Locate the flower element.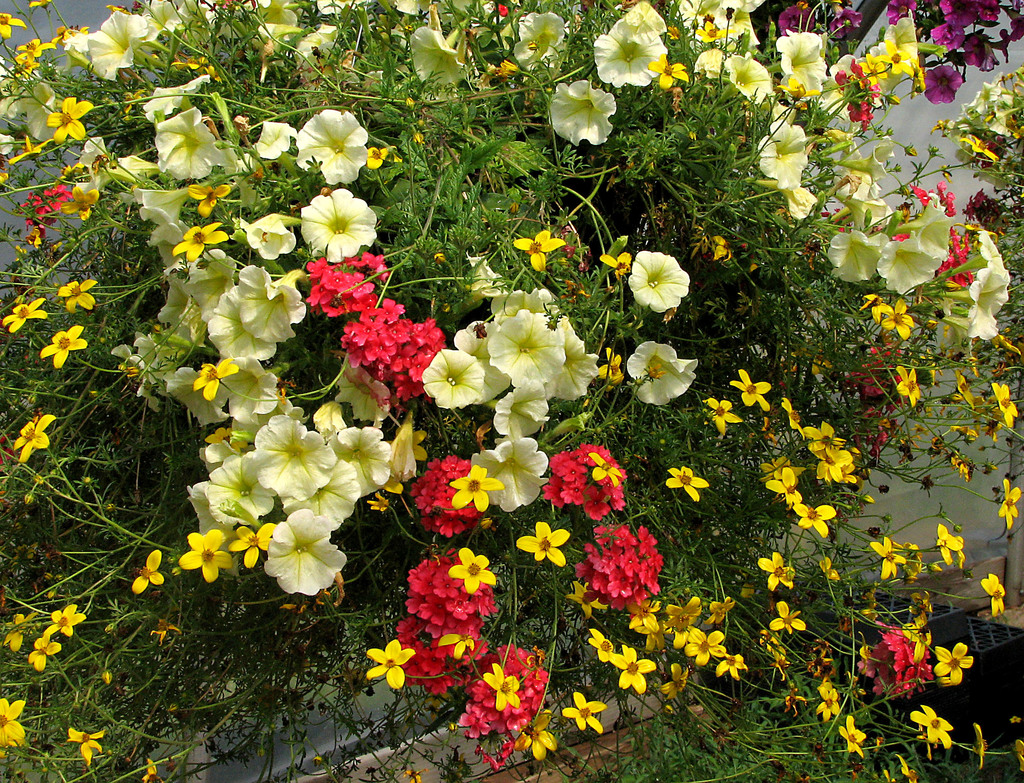
Element bbox: bbox=[564, 690, 607, 736].
